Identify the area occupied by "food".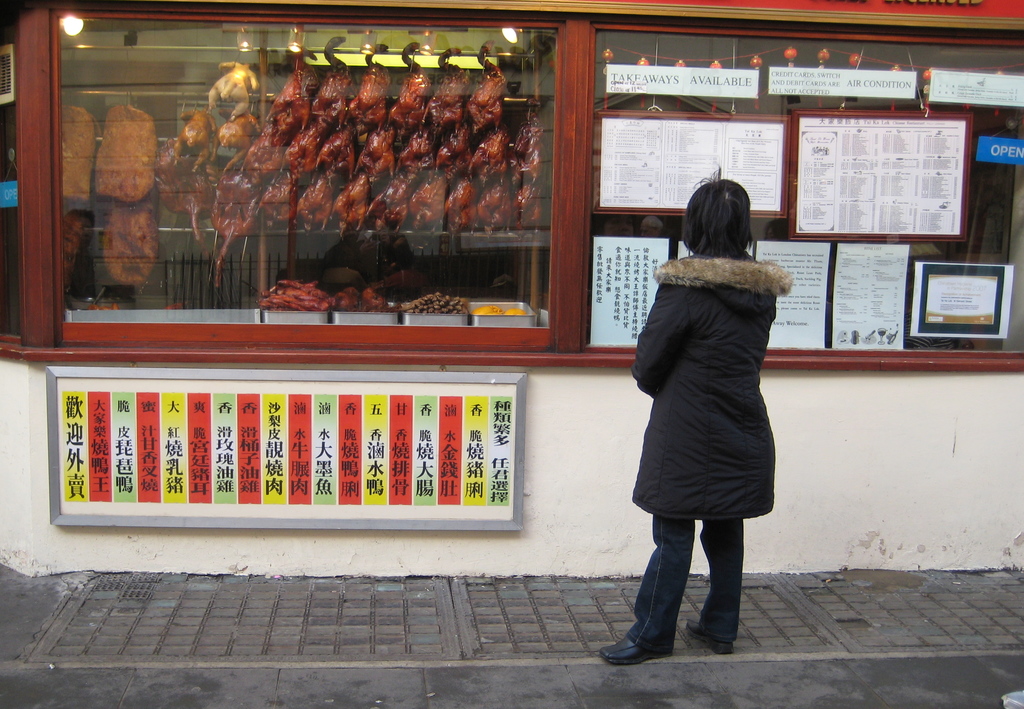
Area: left=399, top=129, right=435, bottom=180.
